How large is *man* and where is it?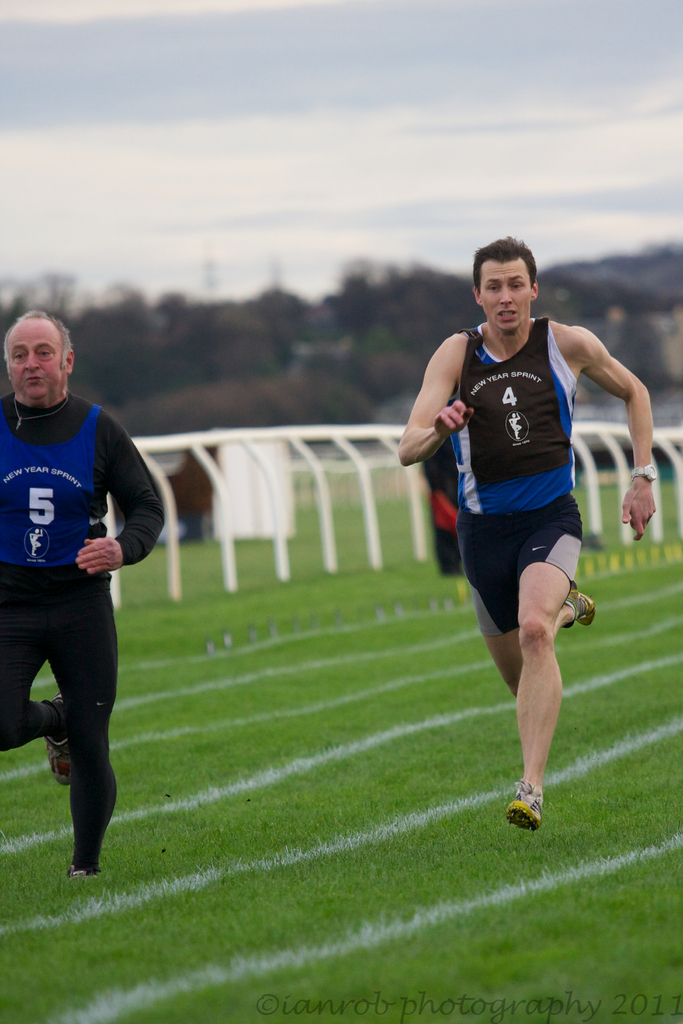
Bounding box: pyautogui.locateOnScreen(0, 308, 164, 888).
